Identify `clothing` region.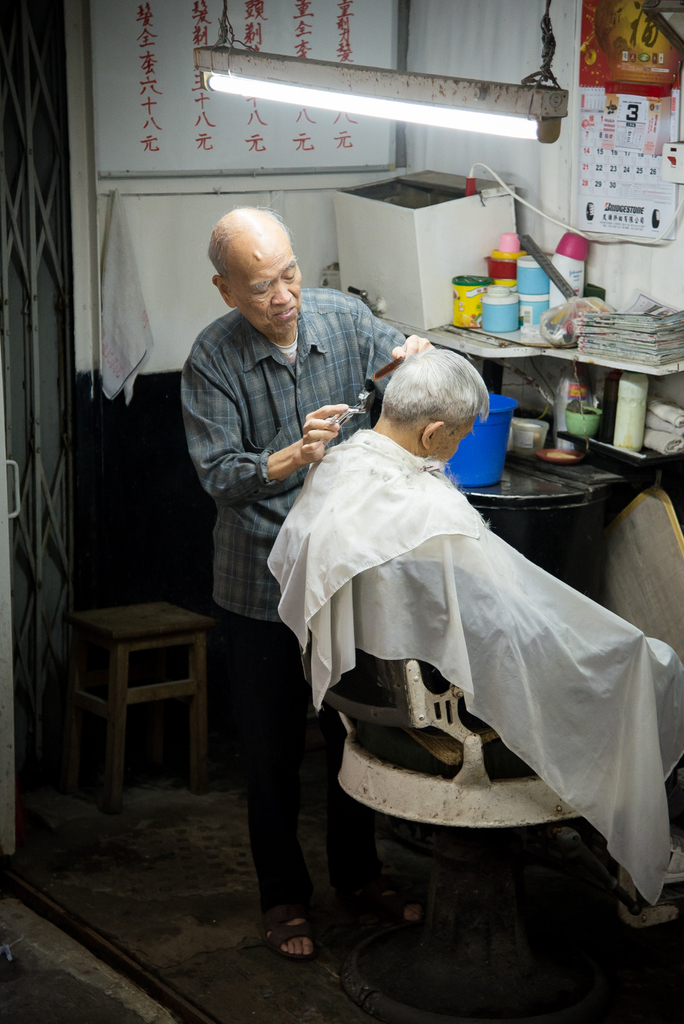
Region: <bbox>186, 293, 419, 909</bbox>.
